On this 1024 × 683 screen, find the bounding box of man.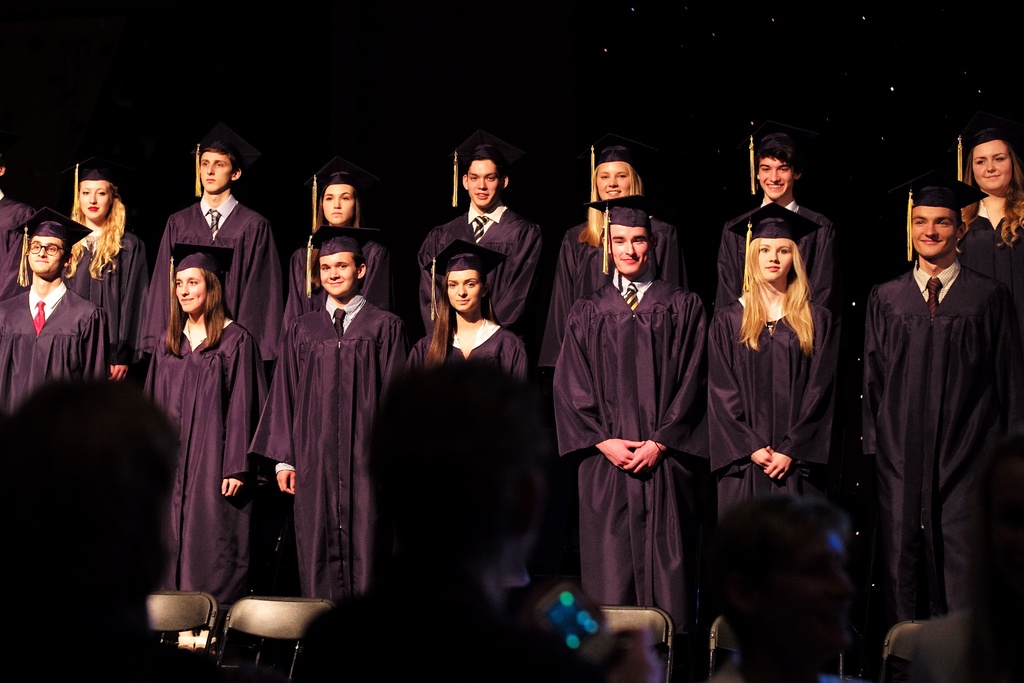
Bounding box: [141, 126, 286, 389].
